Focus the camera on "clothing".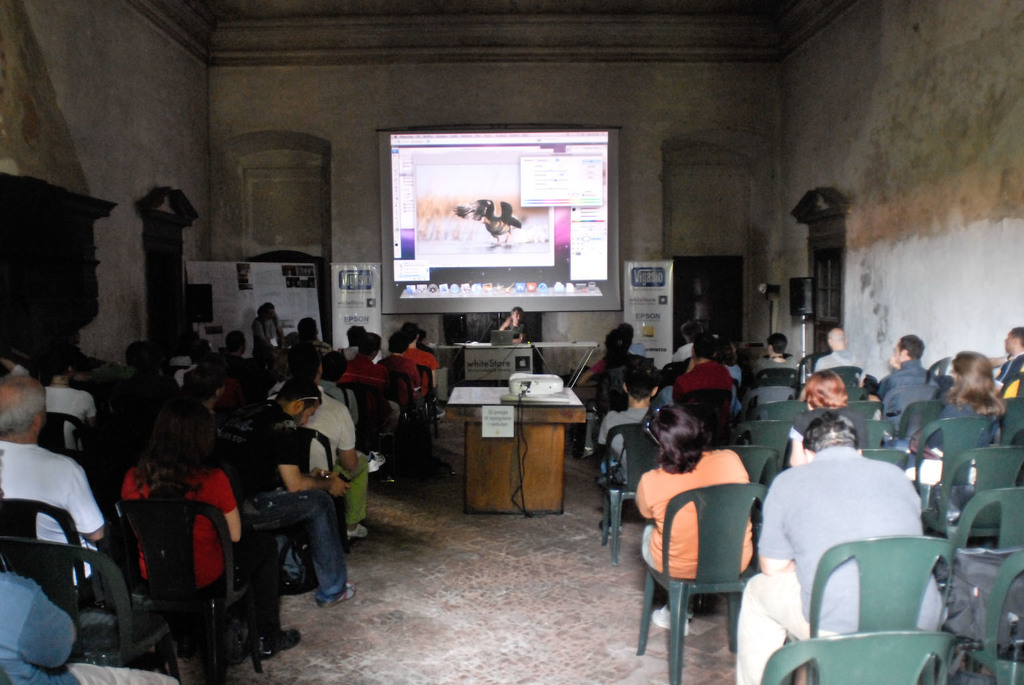
Focus region: (x1=590, y1=359, x2=608, y2=375).
